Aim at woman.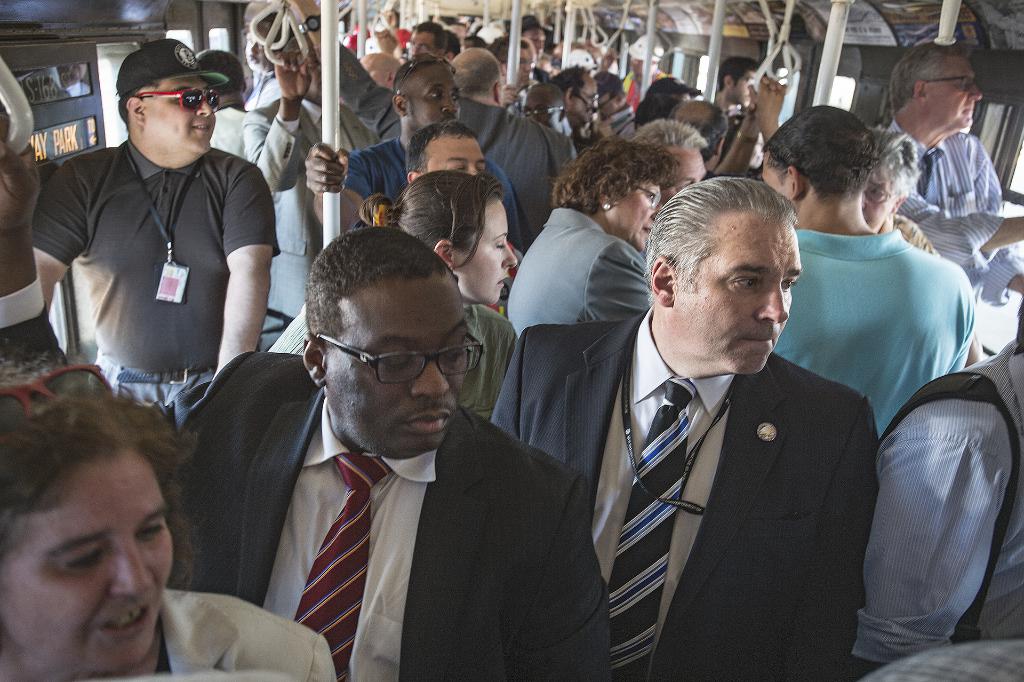
Aimed at 826/131/943/267.
